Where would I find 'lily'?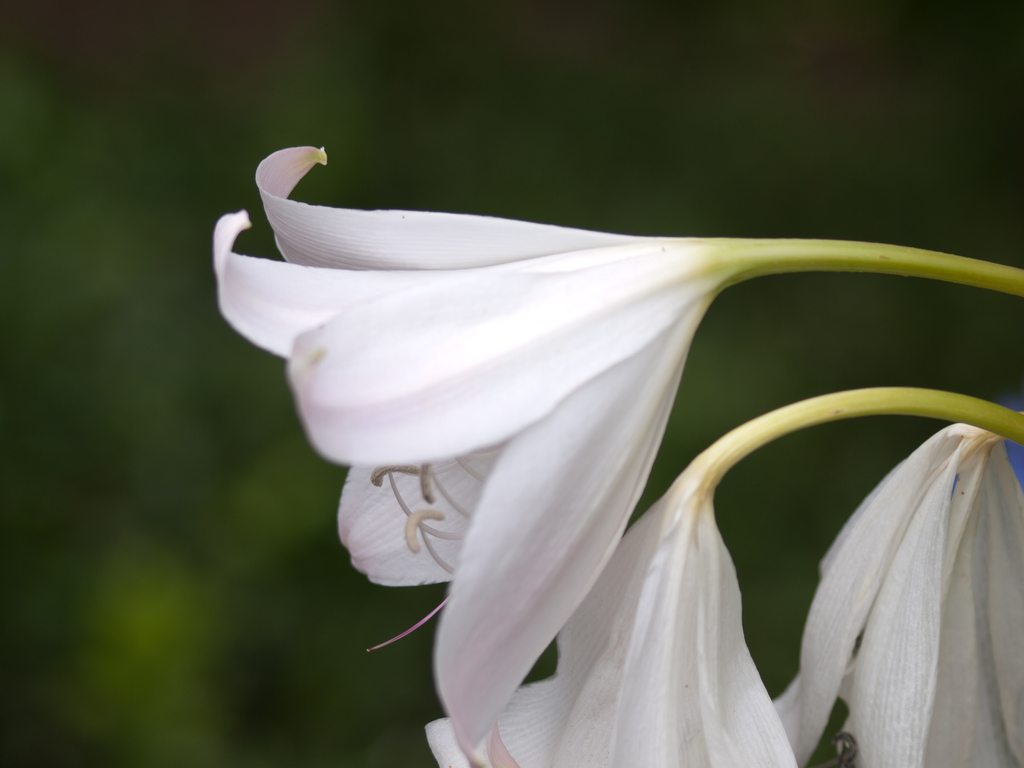
At bbox=[209, 145, 751, 767].
